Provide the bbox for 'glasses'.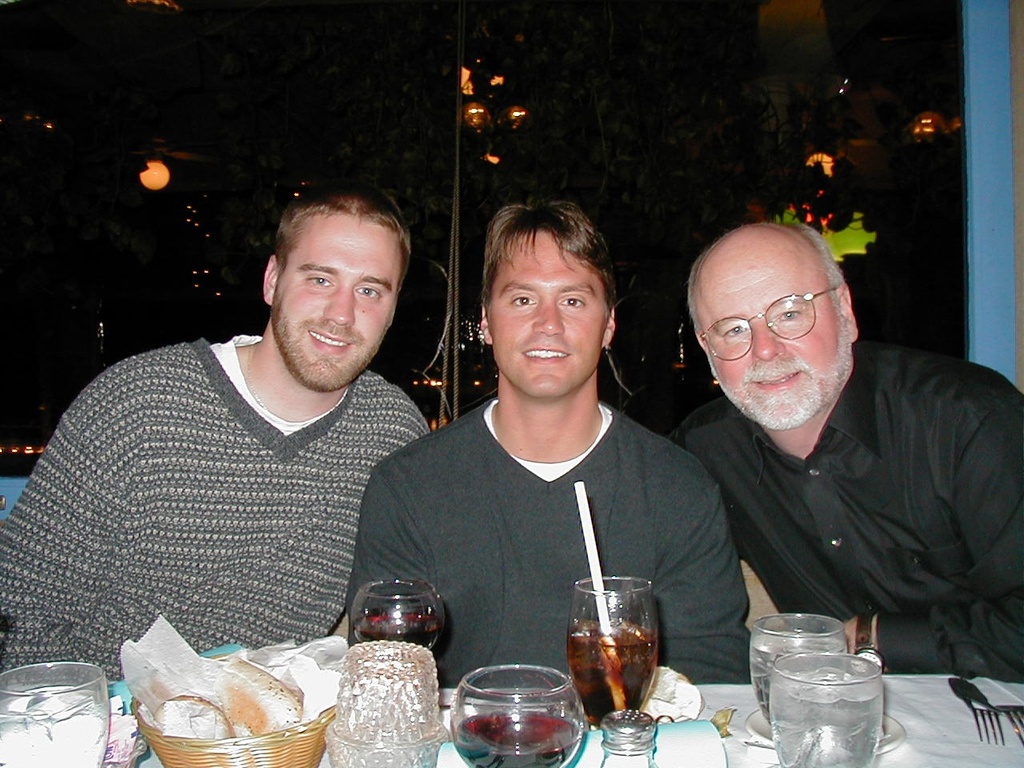
697,299,842,354.
